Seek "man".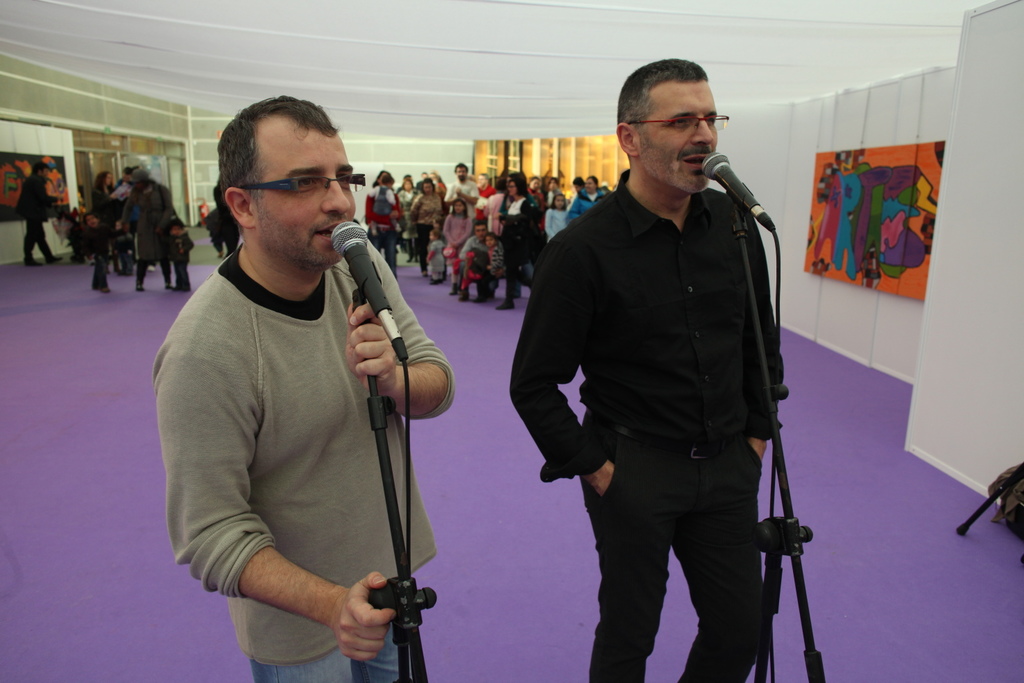
512/68/812/671.
